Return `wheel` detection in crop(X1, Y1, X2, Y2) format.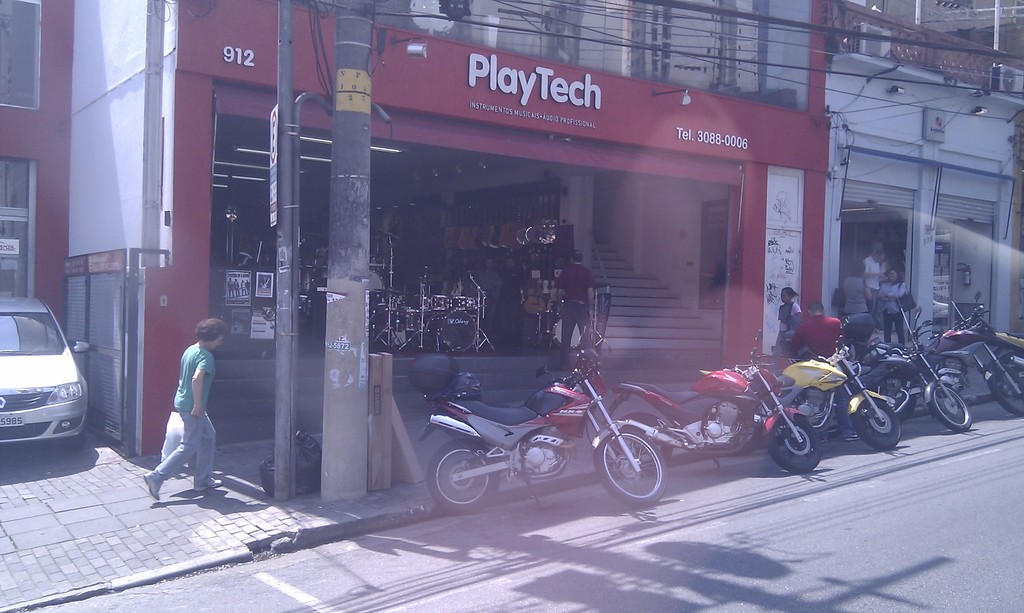
crop(930, 374, 976, 434).
